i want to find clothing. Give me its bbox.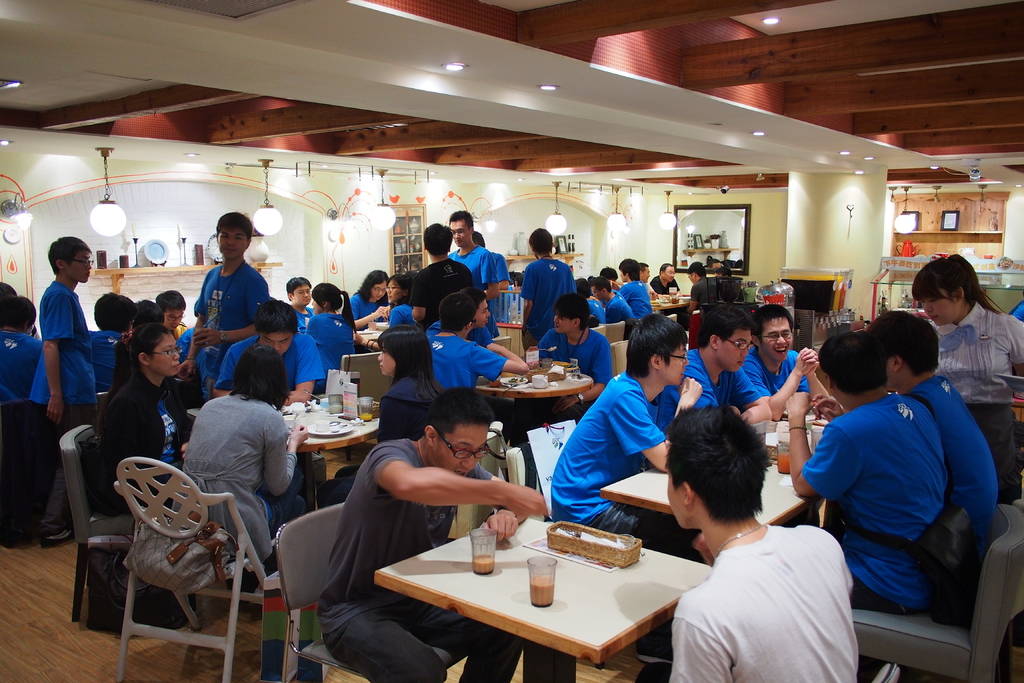
<bbox>216, 333, 328, 400</bbox>.
